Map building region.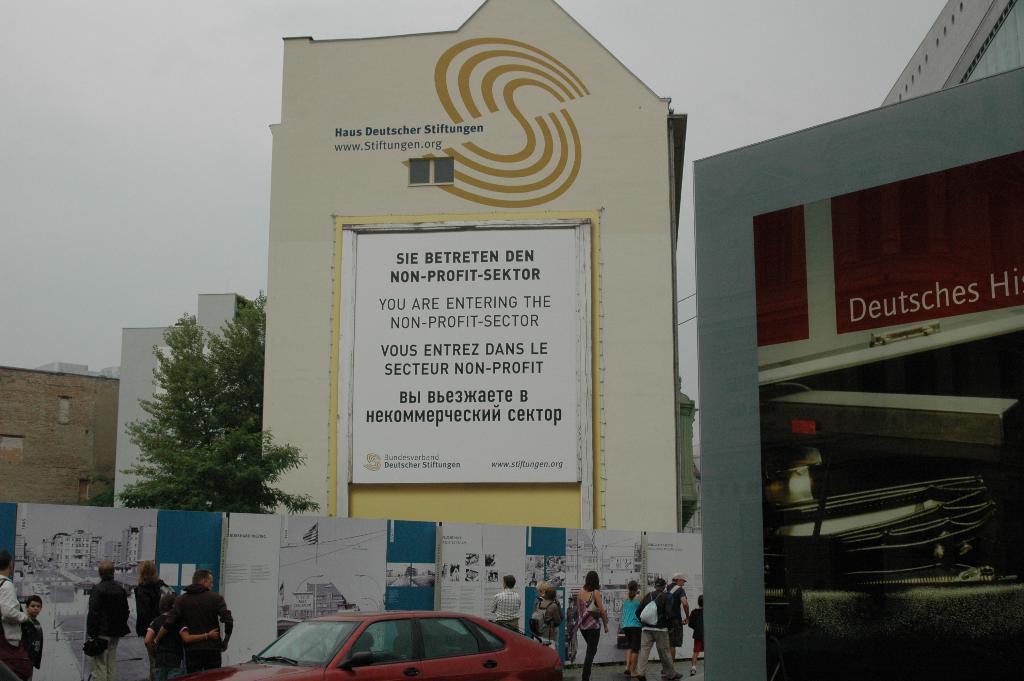
Mapped to 691/0/1023/680.
